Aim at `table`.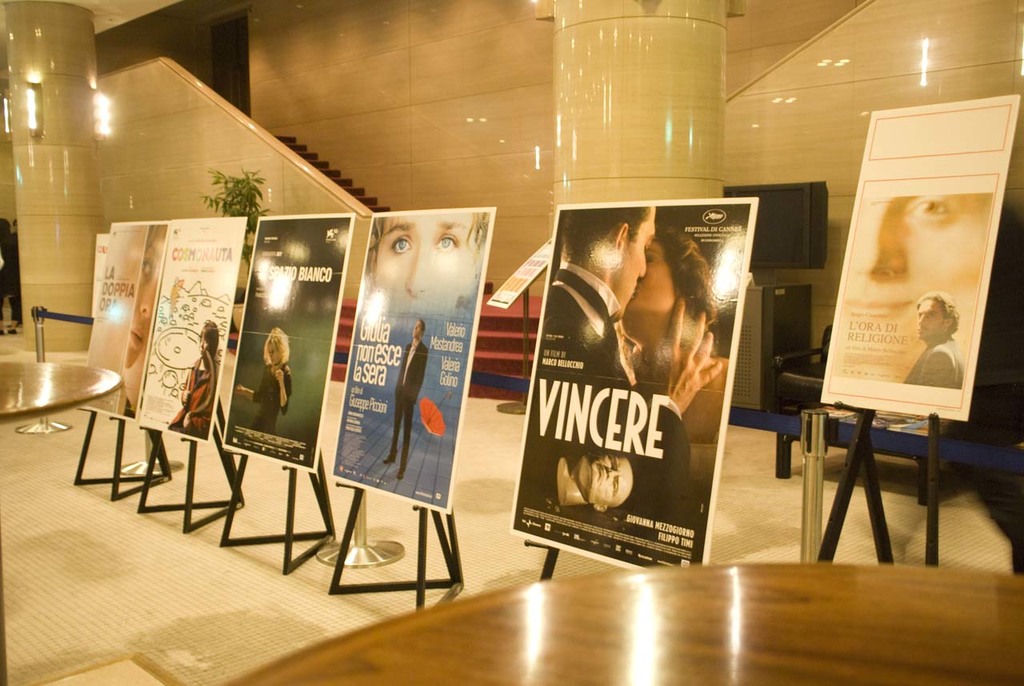
Aimed at left=220, top=562, right=1023, bottom=685.
